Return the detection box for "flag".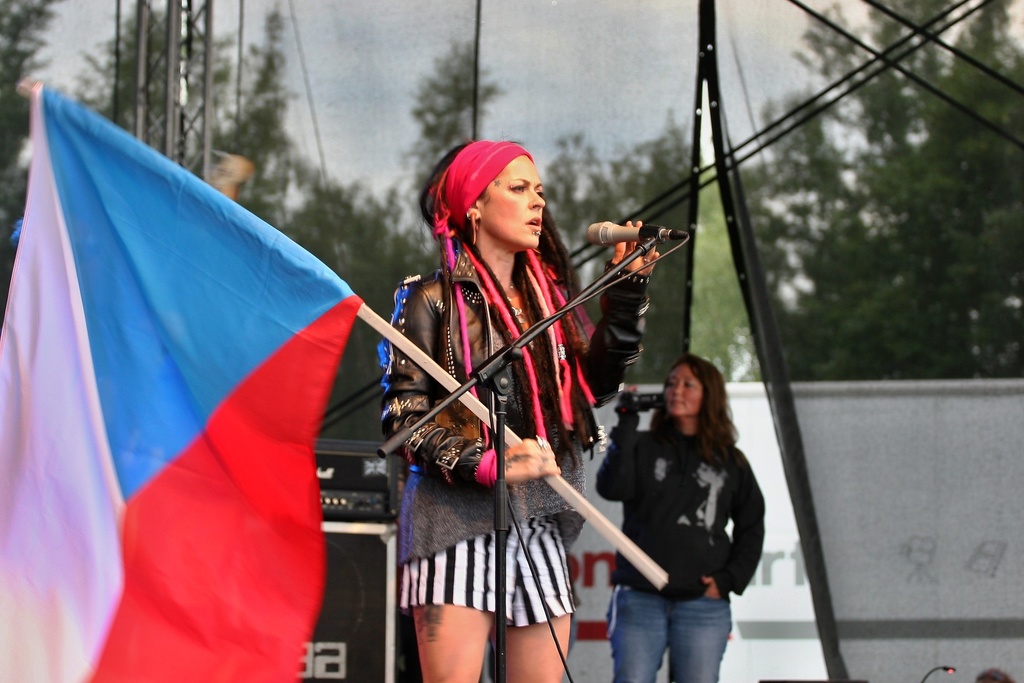
0,81,369,682.
